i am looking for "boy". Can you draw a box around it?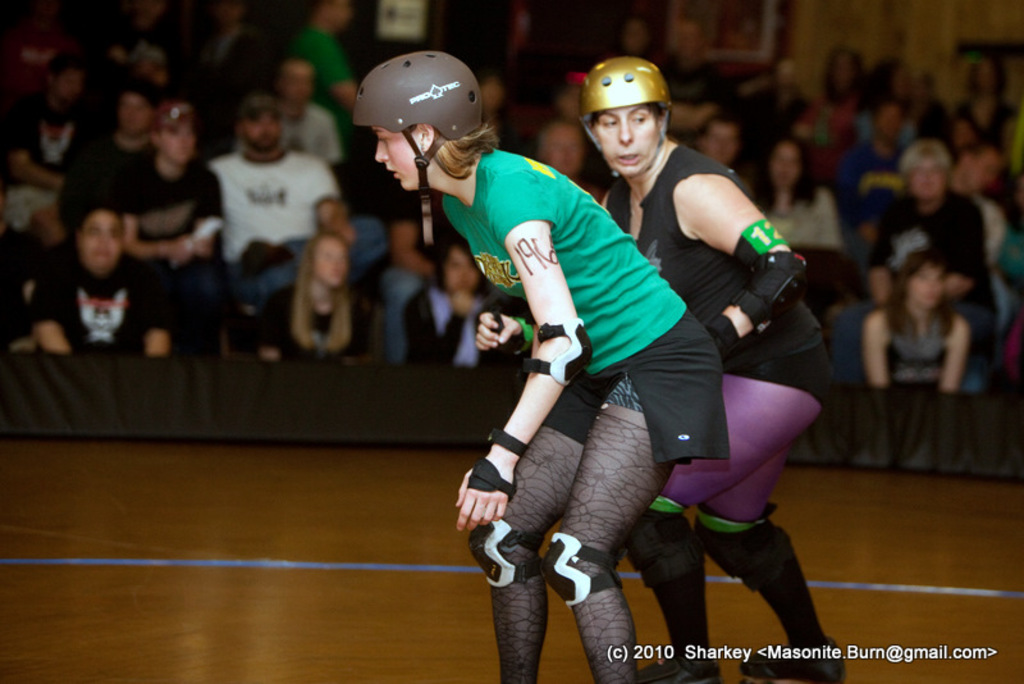
Sure, the bounding box is bbox=(28, 191, 173, 352).
